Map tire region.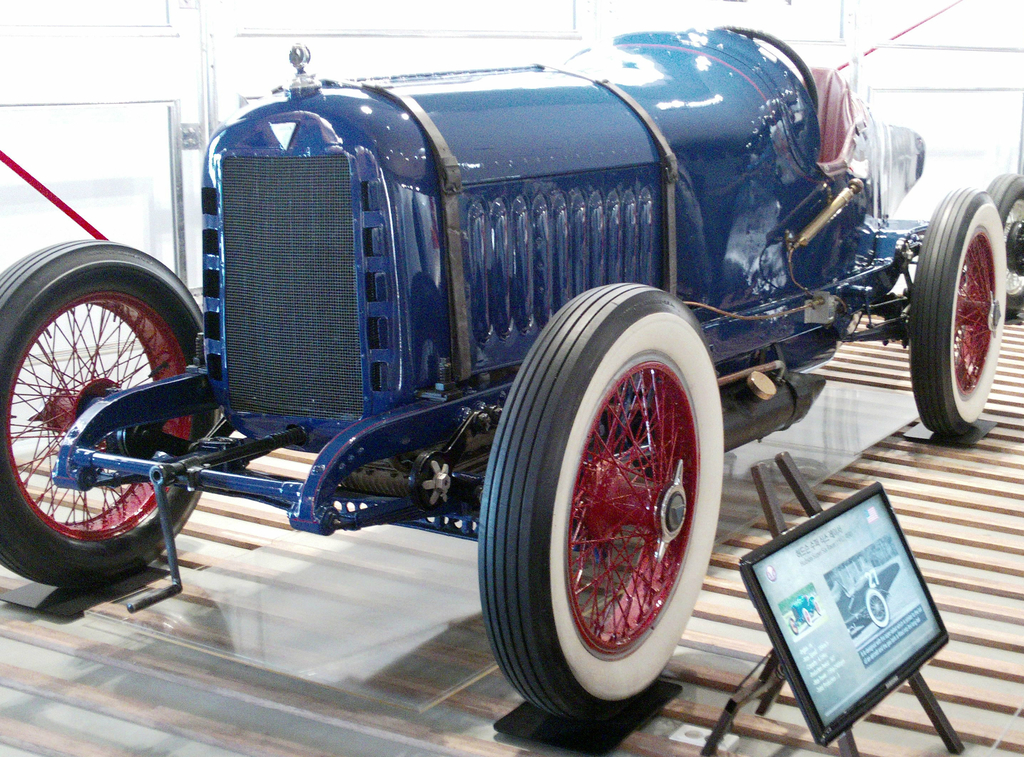
Mapped to [0,239,209,594].
